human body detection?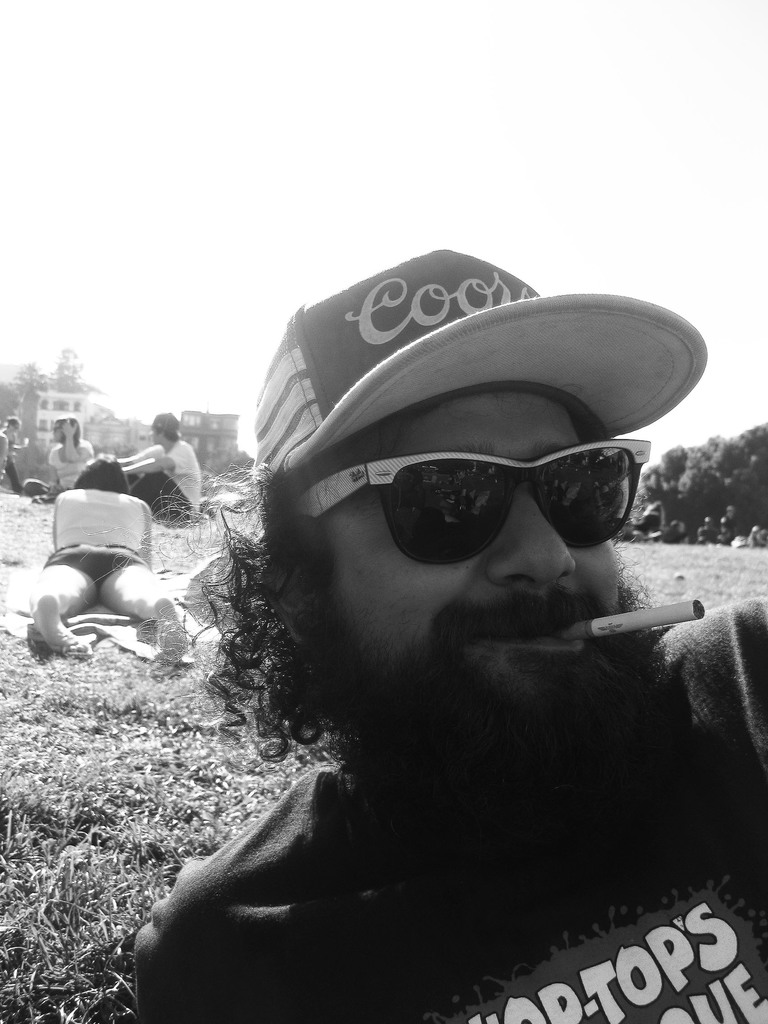
select_region(30, 454, 182, 657)
